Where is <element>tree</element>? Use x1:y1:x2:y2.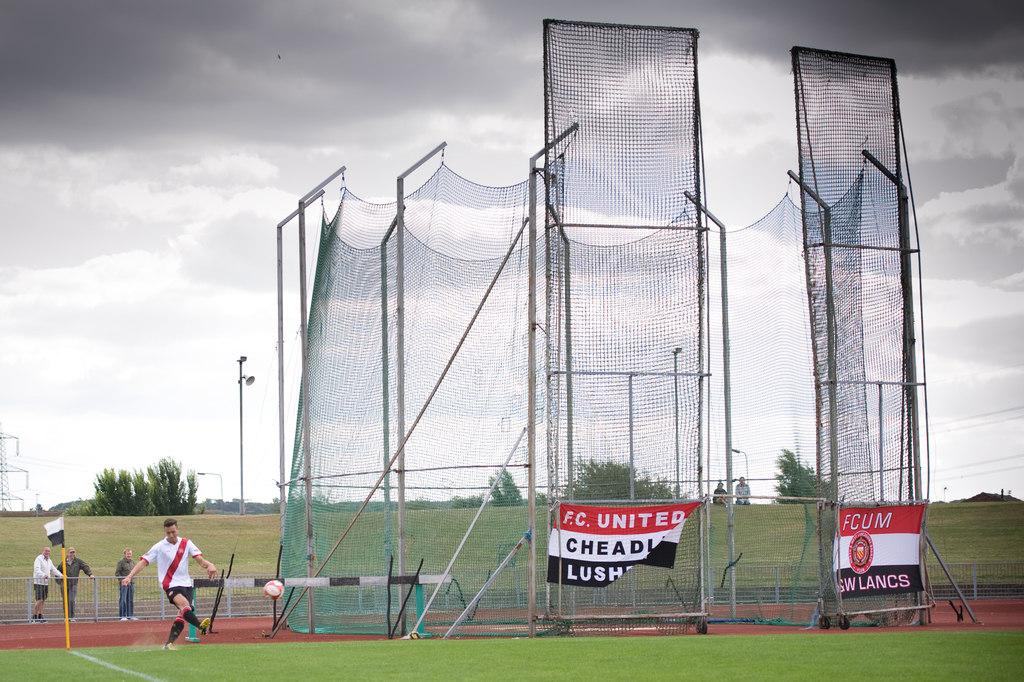
488:468:520:501.
